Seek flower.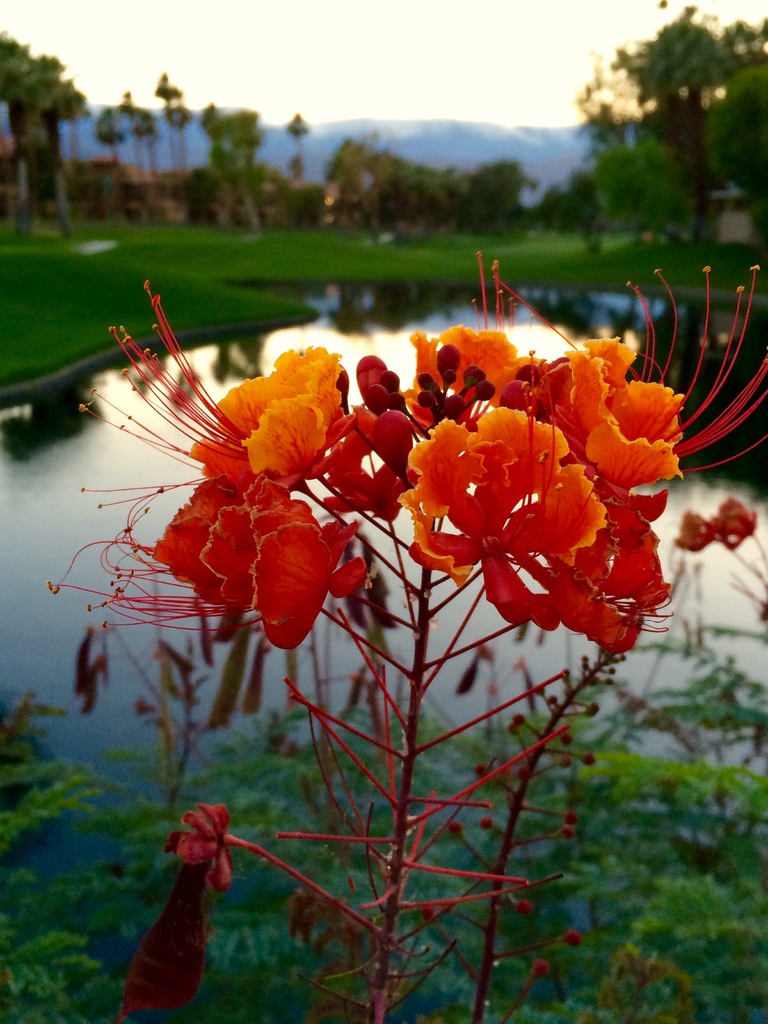
bbox=(168, 803, 257, 895).
